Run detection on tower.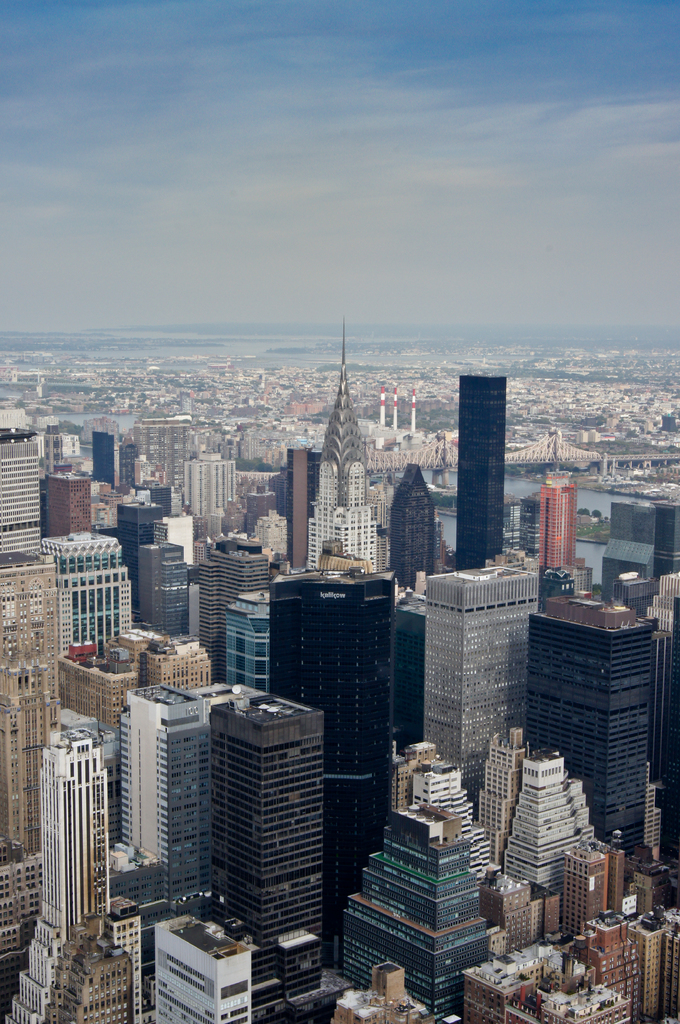
Result: (48, 474, 86, 533).
